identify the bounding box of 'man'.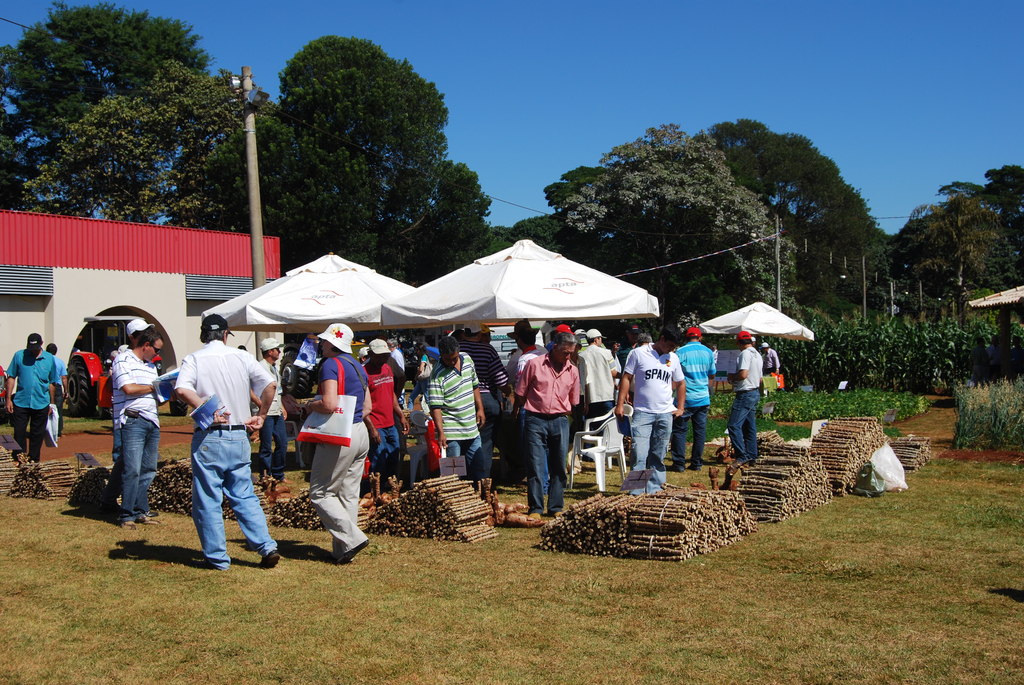
detection(728, 335, 768, 464).
